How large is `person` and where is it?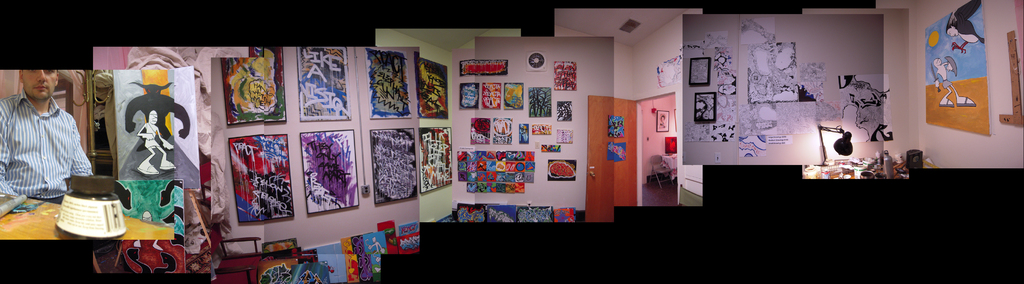
Bounding box: 4, 52, 83, 212.
